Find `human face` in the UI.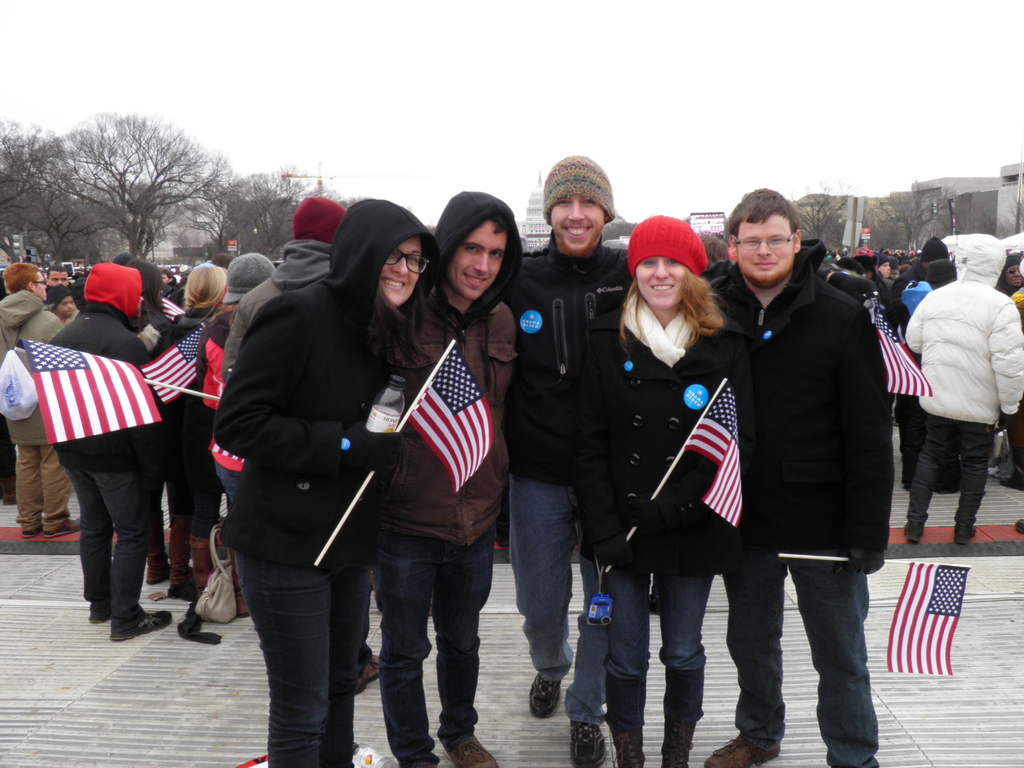
UI element at (35,269,47,303).
